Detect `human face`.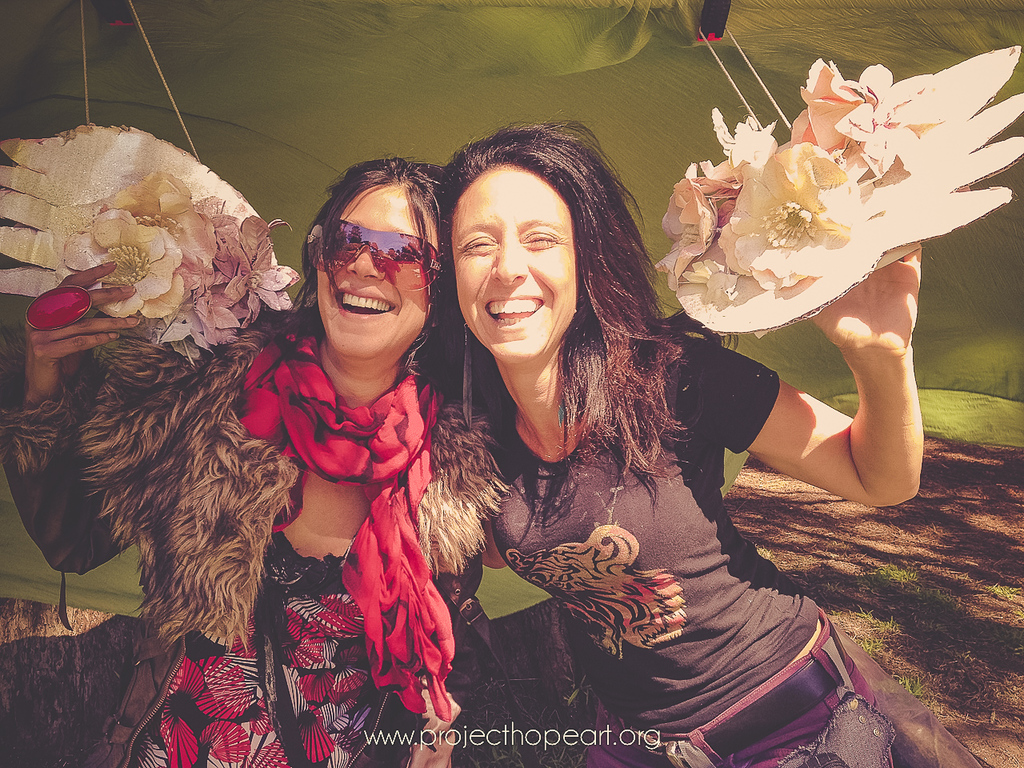
Detected at bbox=(447, 164, 589, 363).
